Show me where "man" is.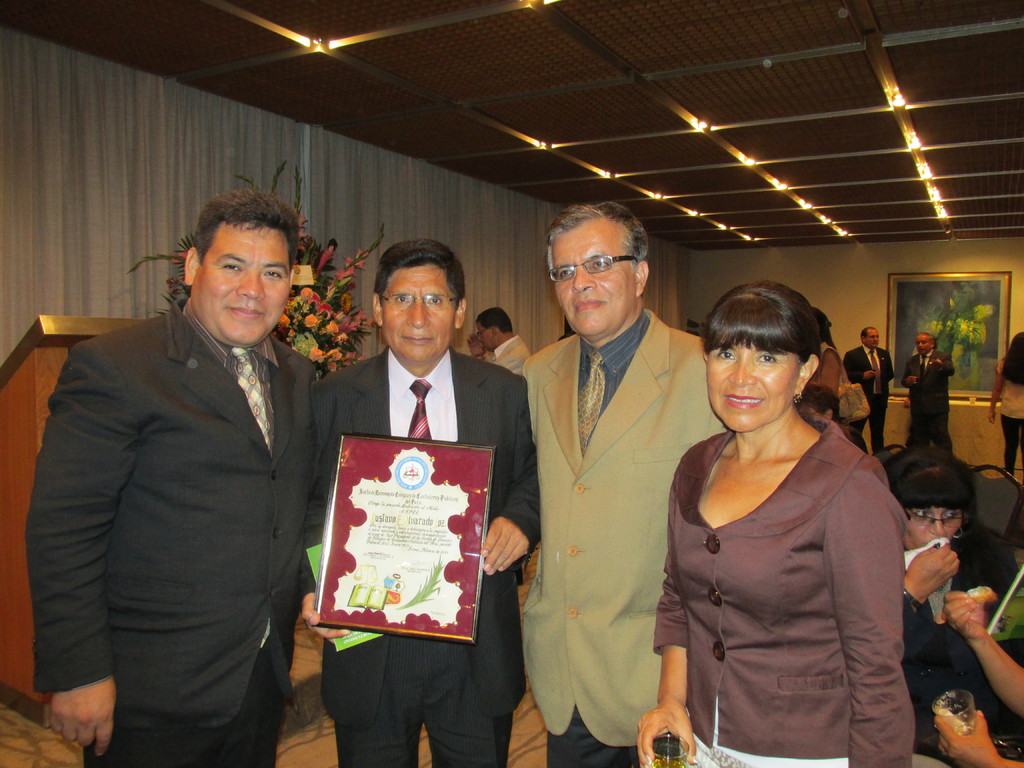
"man" is at [left=840, top=322, right=888, bottom=452].
